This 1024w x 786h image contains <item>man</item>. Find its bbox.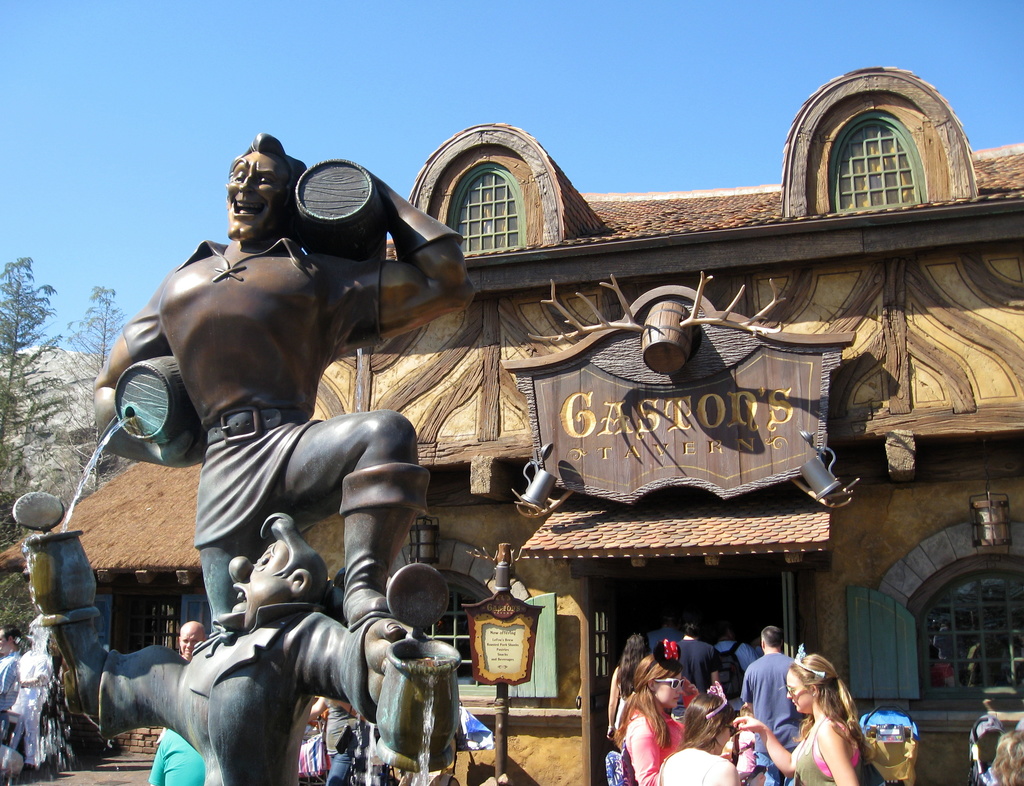
(176, 618, 206, 662).
